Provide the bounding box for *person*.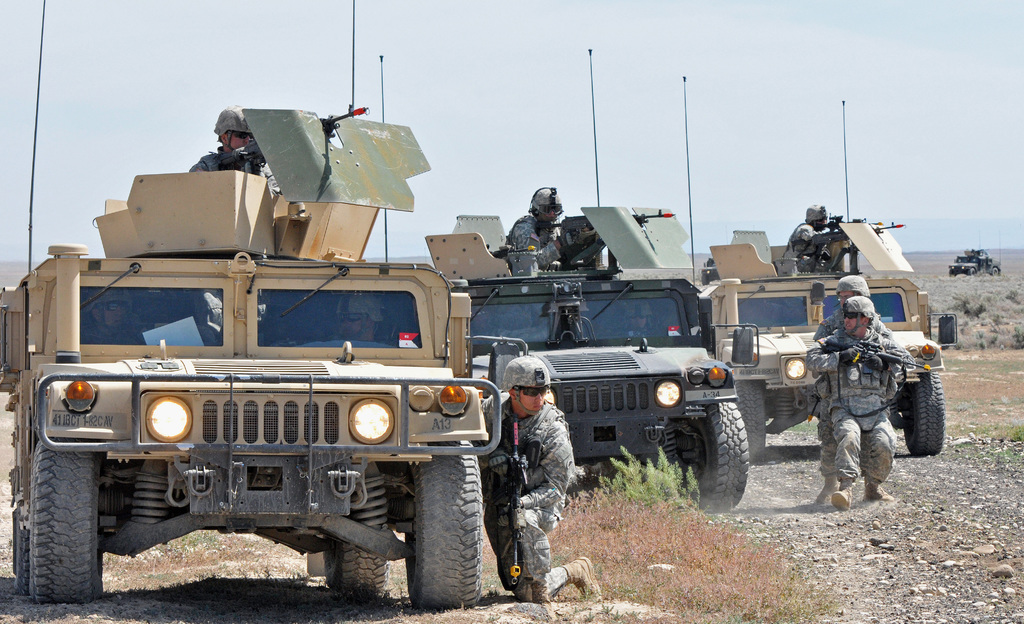
locate(784, 207, 834, 278).
